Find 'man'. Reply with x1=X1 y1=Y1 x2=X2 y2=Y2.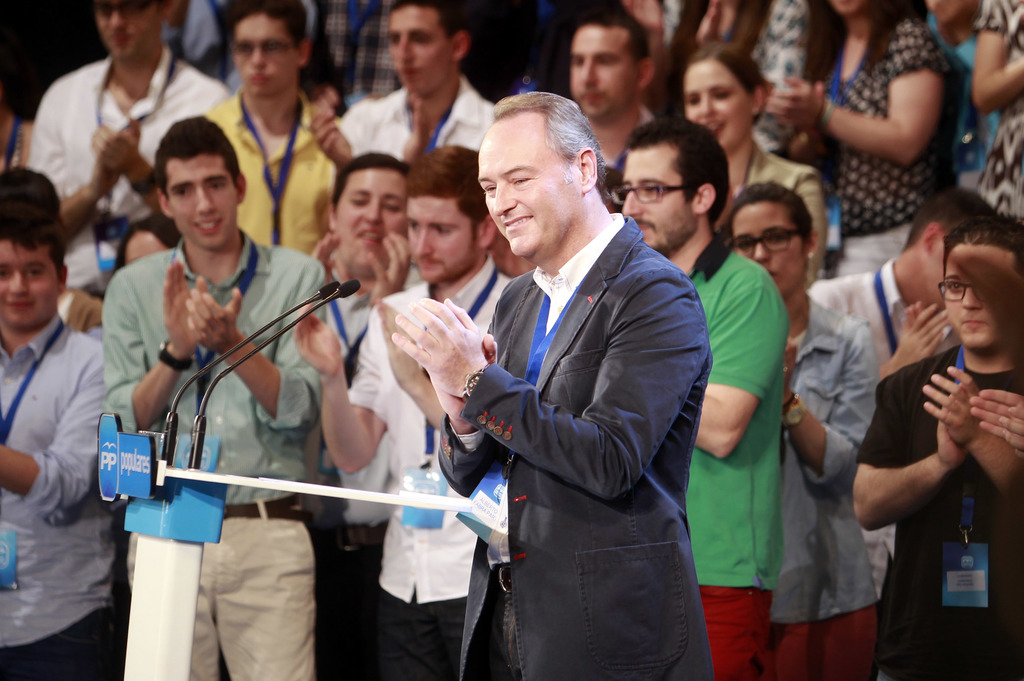
x1=306 y1=148 x2=423 y2=680.
